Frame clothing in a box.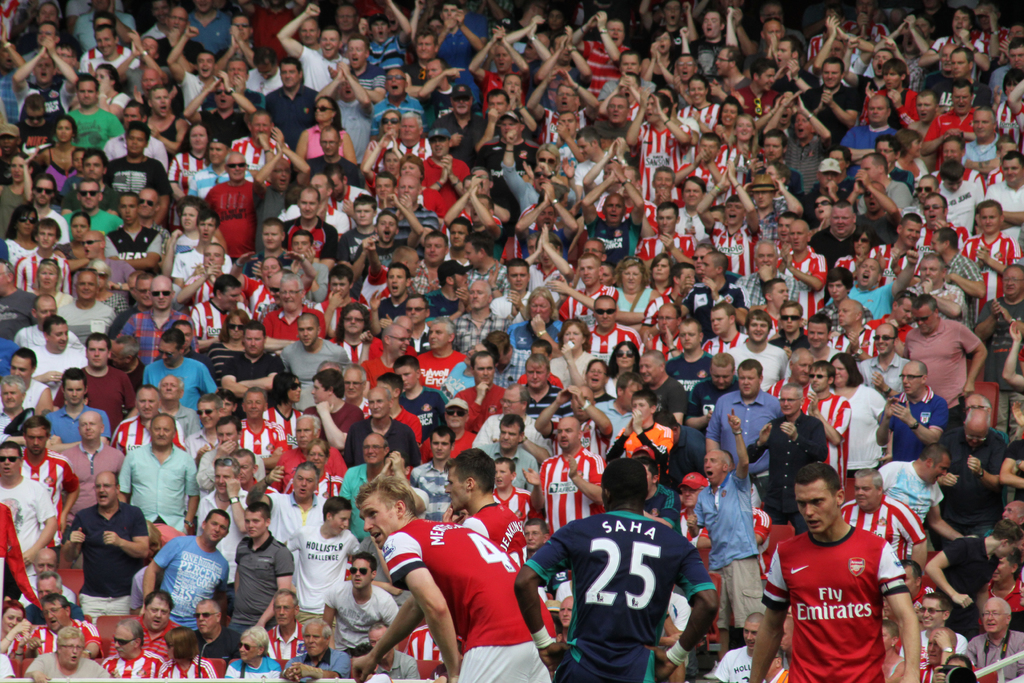
crop(69, 504, 148, 597).
